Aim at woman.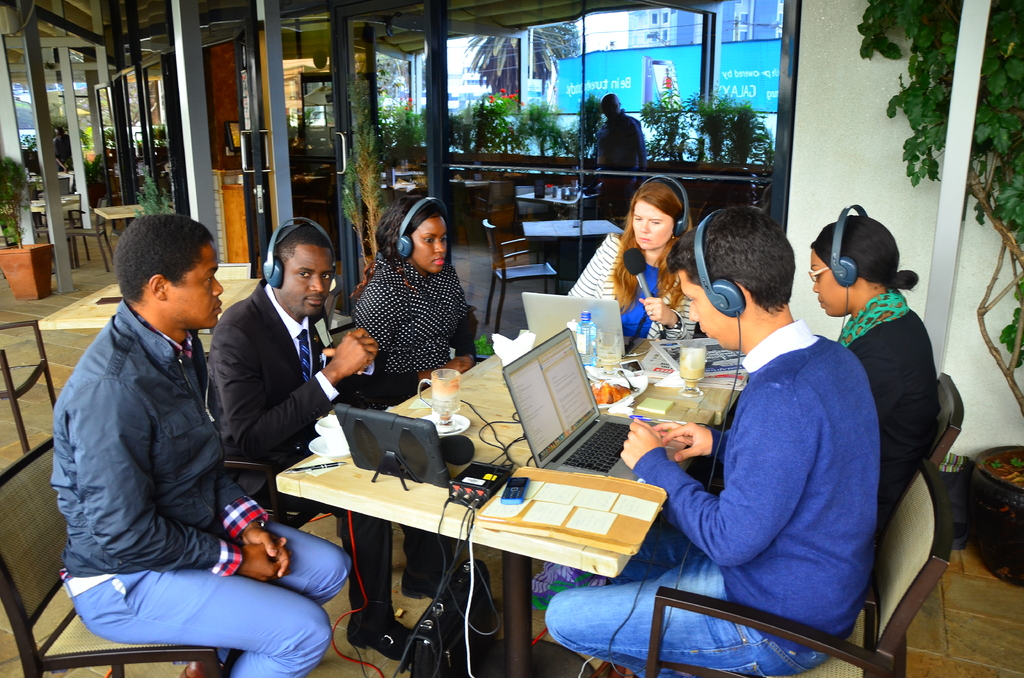
Aimed at crop(804, 214, 948, 542).
